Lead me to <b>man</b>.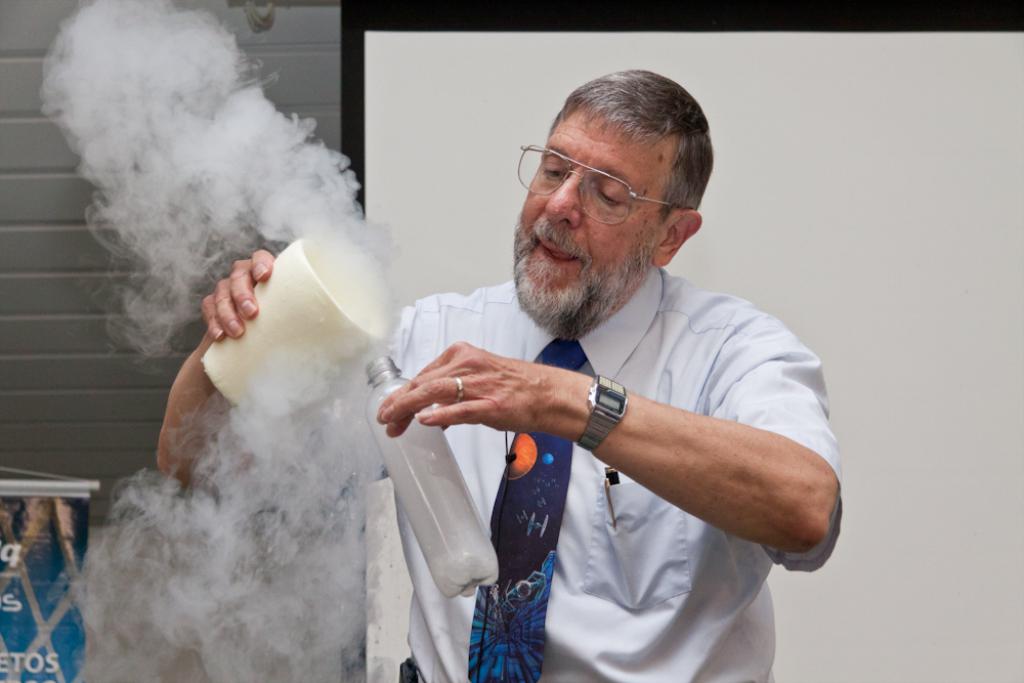
Lead to box(153, 70, 850, 682).
